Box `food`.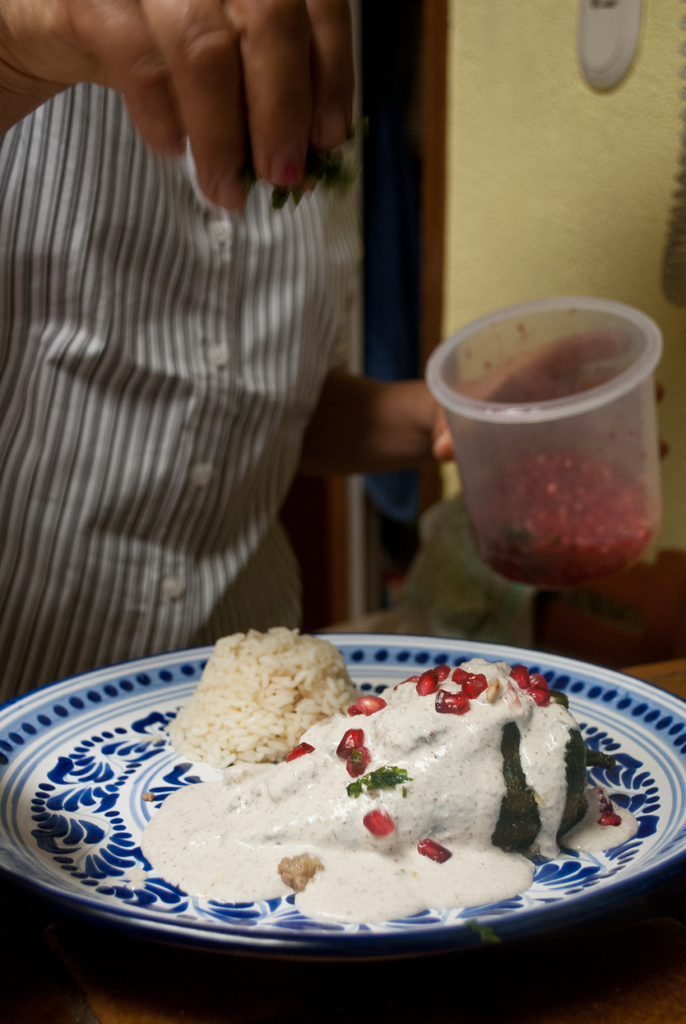
142, 652, 637, 923.
